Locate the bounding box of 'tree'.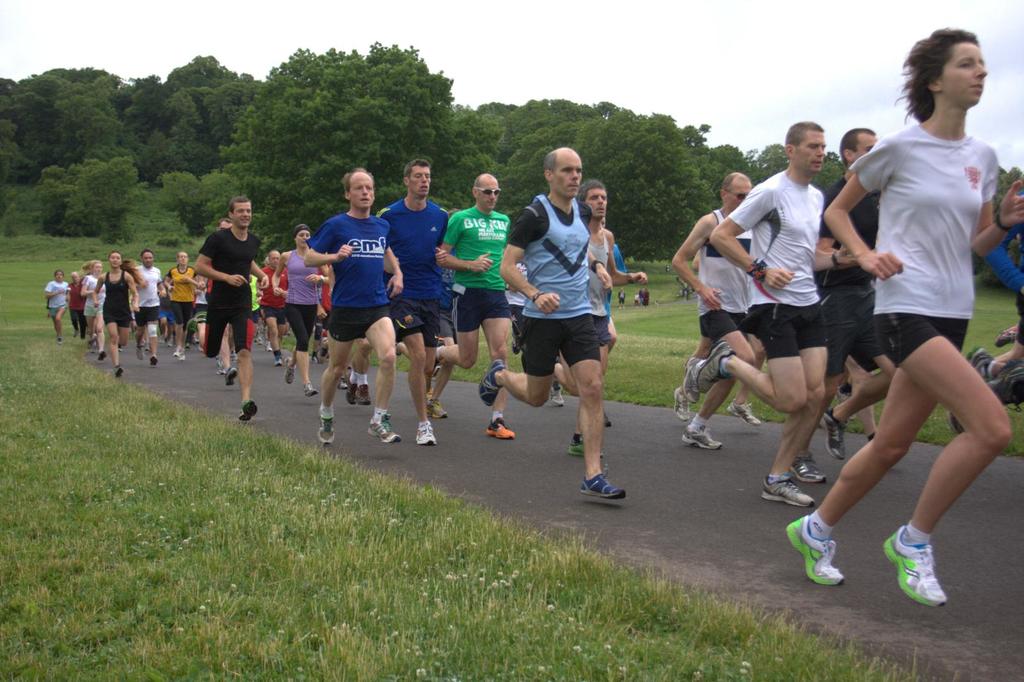
Bounding box: [x1=208, y1=39, x2=465, y2=260].
